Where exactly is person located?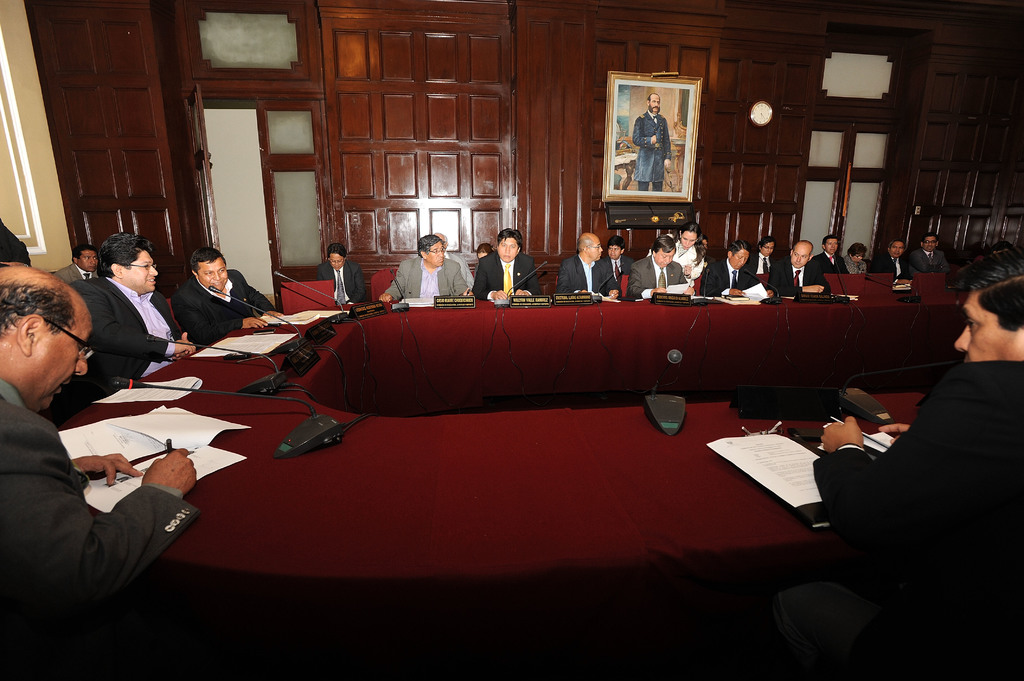
Its bounding box is 869/235/913/287.
